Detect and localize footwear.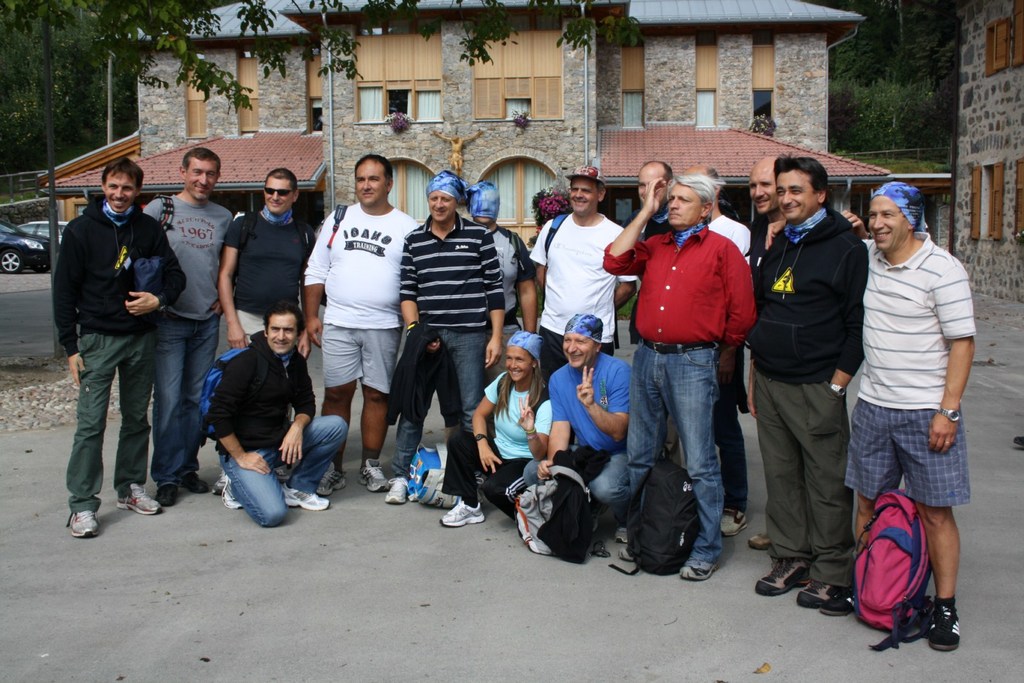
Localized at <region>387, 481, 408, 501</region>.
